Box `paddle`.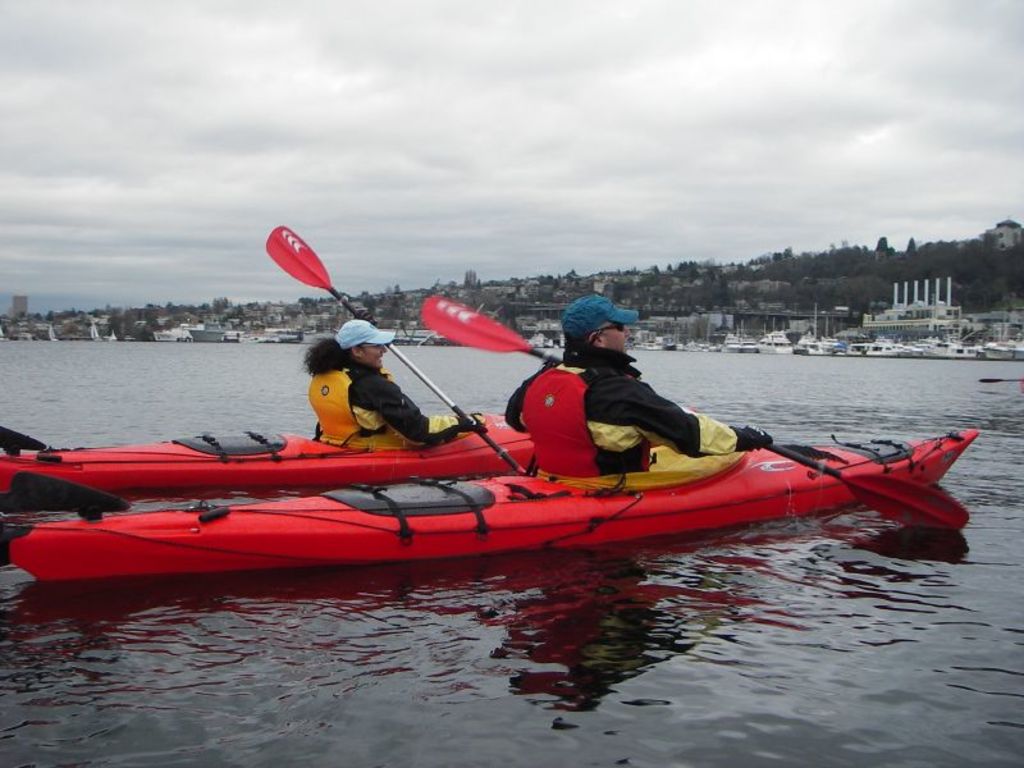
pyautogui.locateOnScreen(264, 215, 529, 484).
